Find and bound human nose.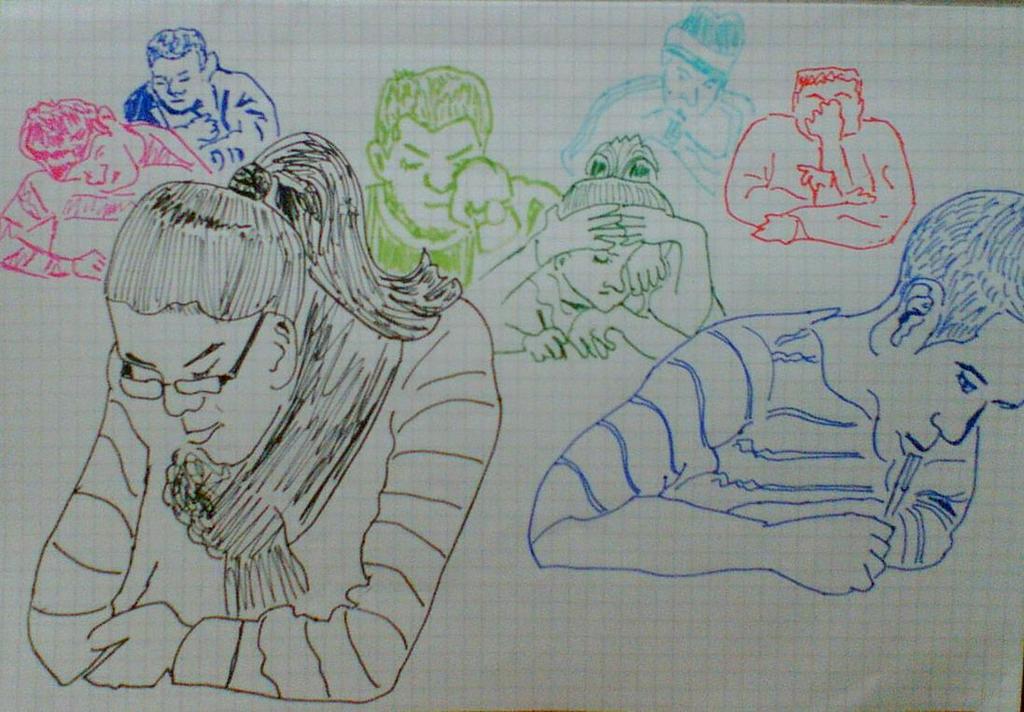
Bound: left=84, top=161, right=109, bottom=185.
